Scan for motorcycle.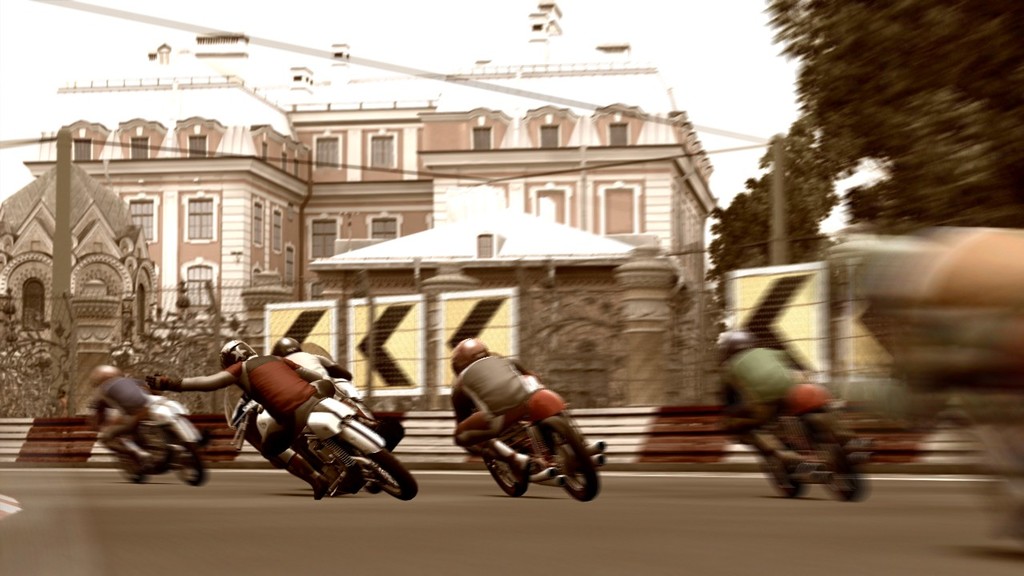
Scan result: rect(732, 373, 870, 505).
